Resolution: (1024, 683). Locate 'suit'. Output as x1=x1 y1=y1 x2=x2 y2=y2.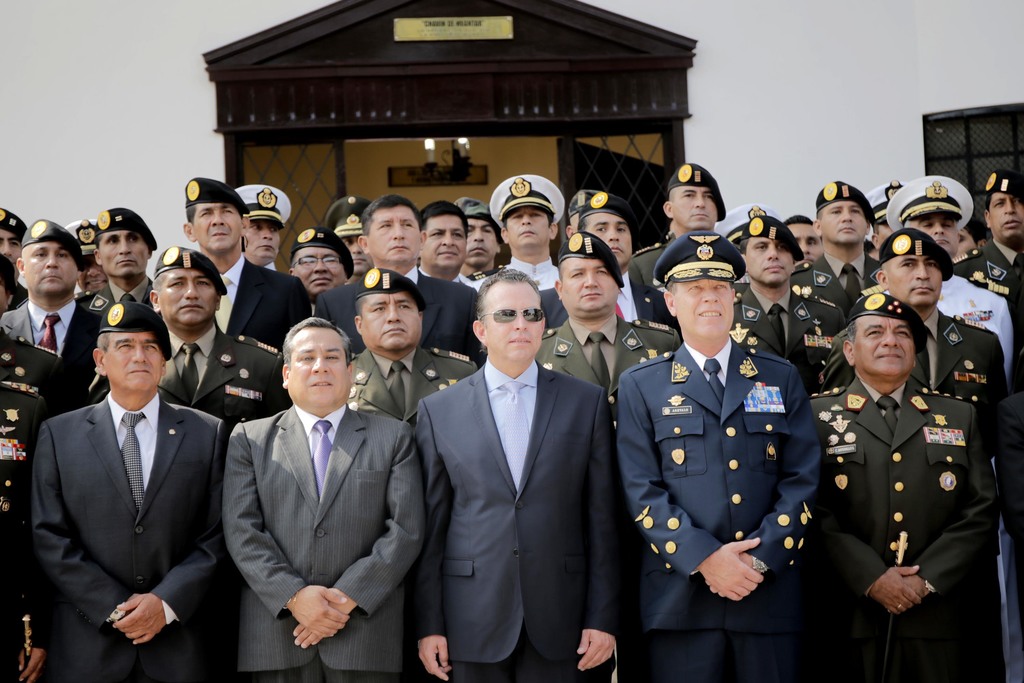
x1=817 y1=306 x2=1022 y2=682.
